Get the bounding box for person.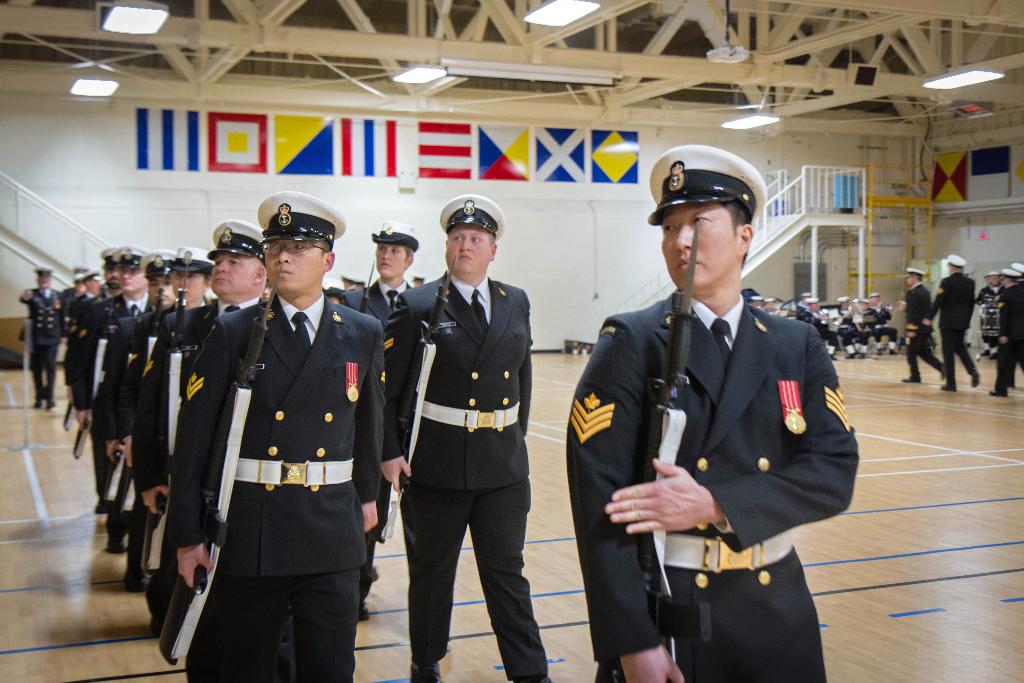
[850,297,876,360].
